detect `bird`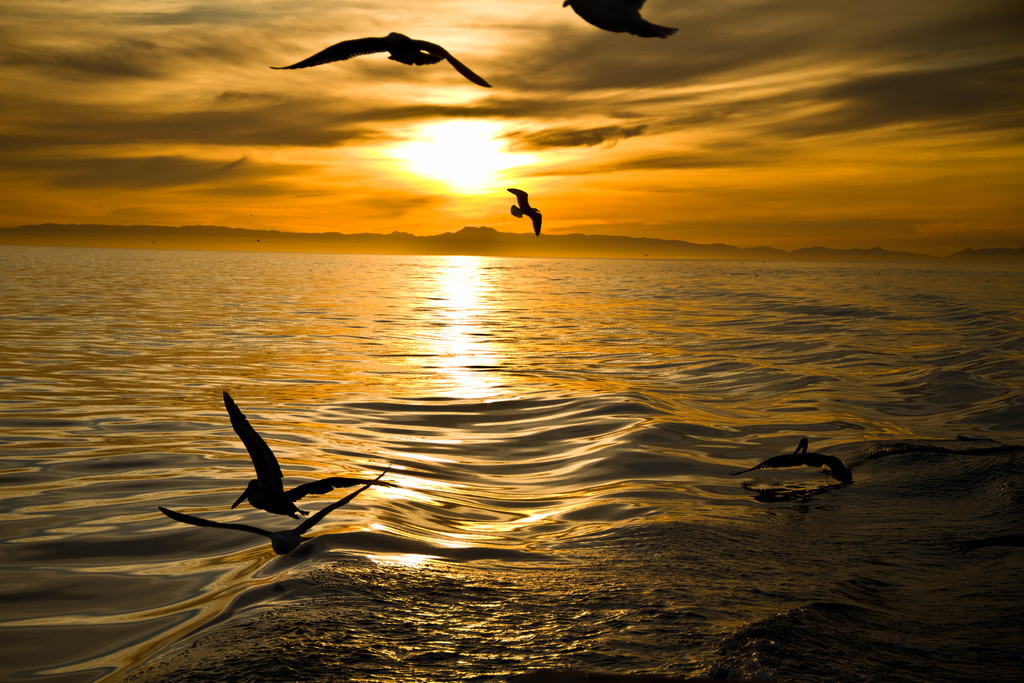
select_region(733, 435, 858, 491)
